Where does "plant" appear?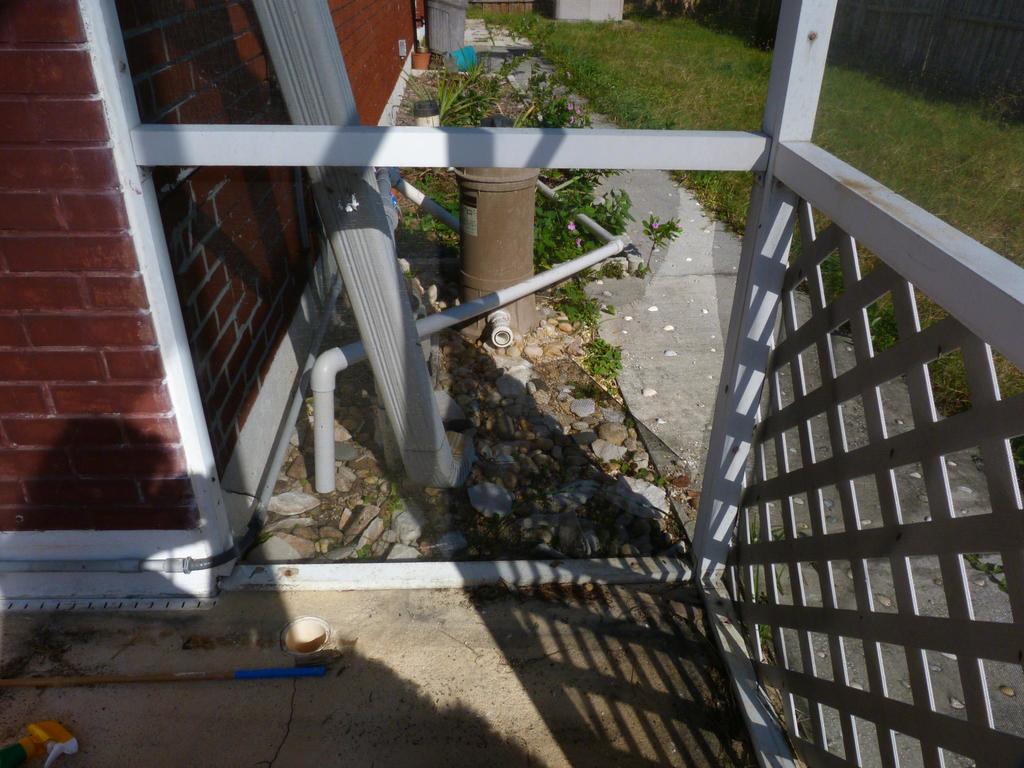
Appears at l=650, t=470, r=666, b=490.
